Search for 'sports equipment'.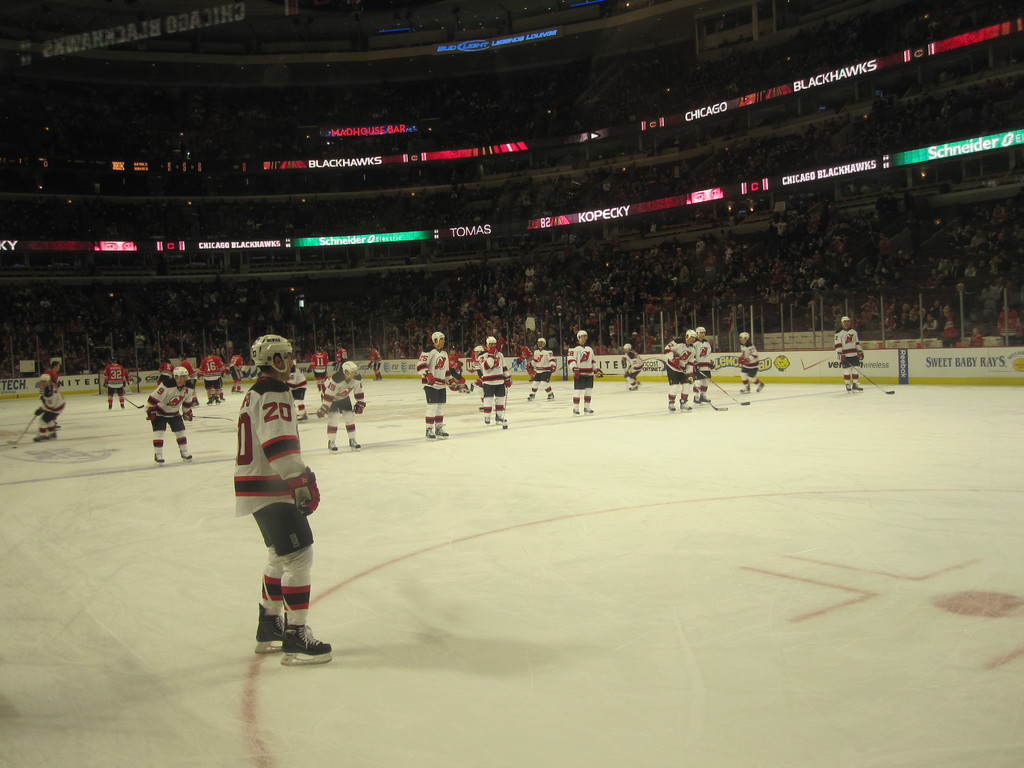
Found at left=175, top=450, right=194, bottom=466.
